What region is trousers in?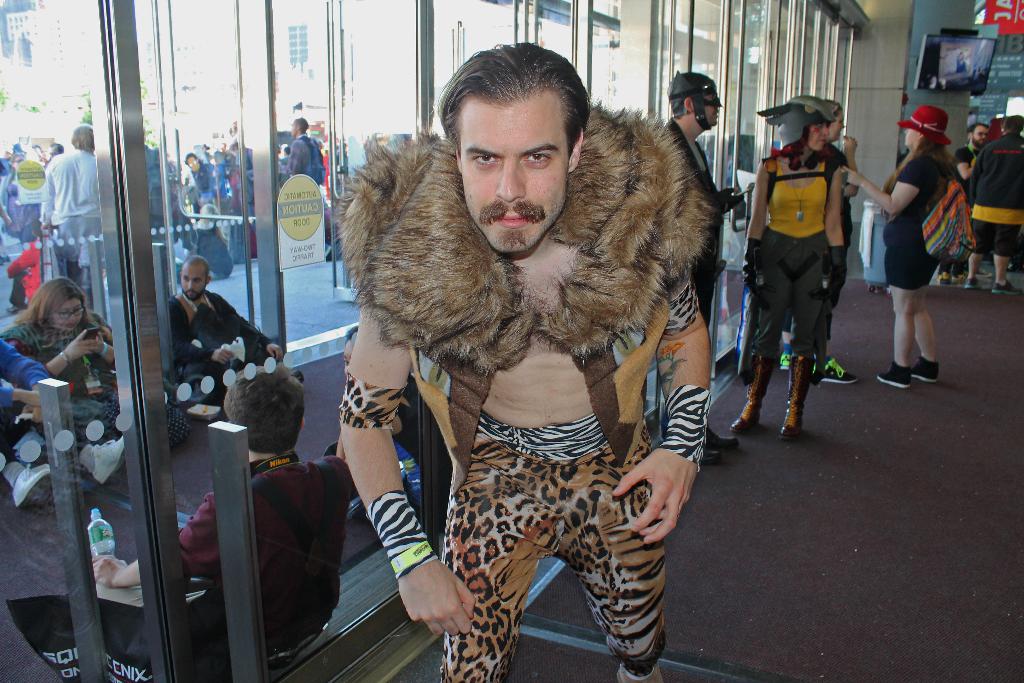
[left=691, top=250, right=719, bottom=333].
